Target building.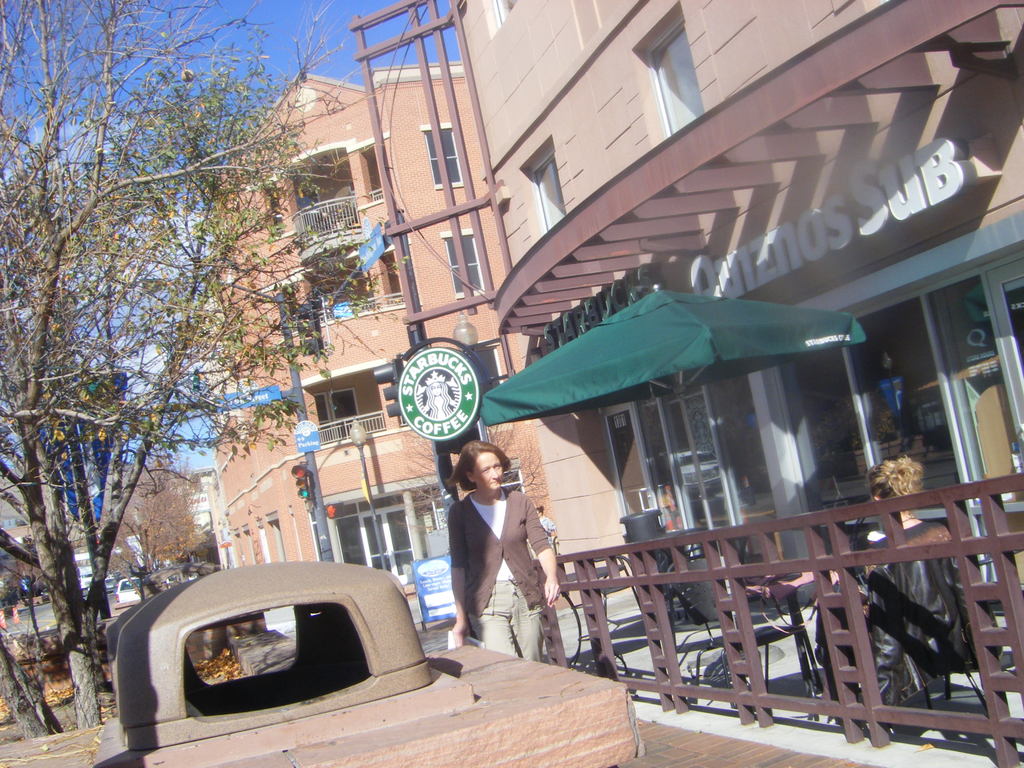
Target region: bbox=[451, 0, 1023, 599].
